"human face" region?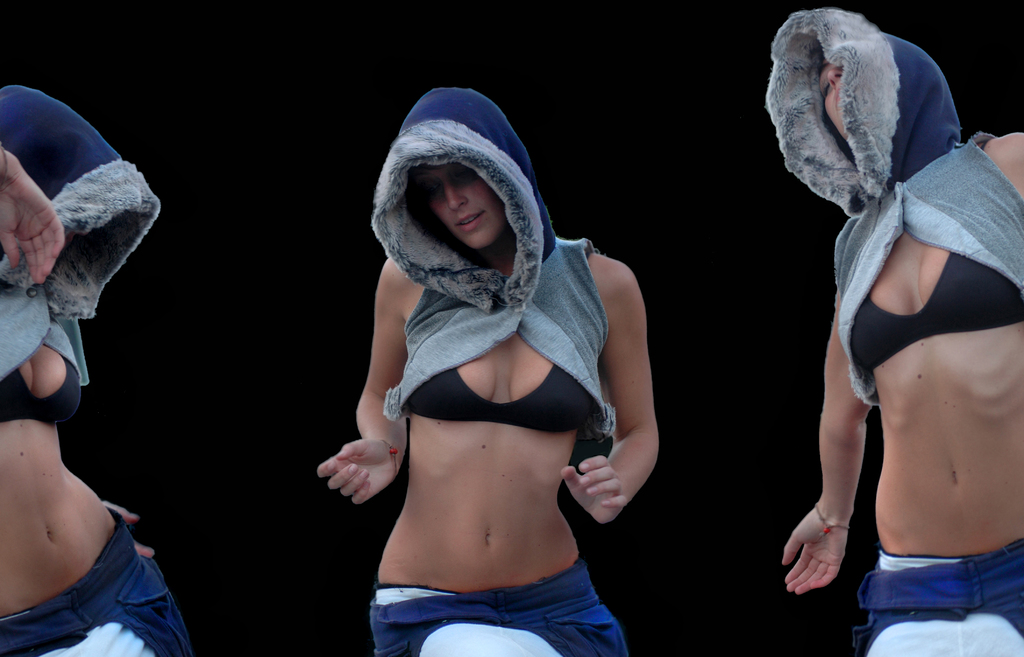
416,154,504,244
